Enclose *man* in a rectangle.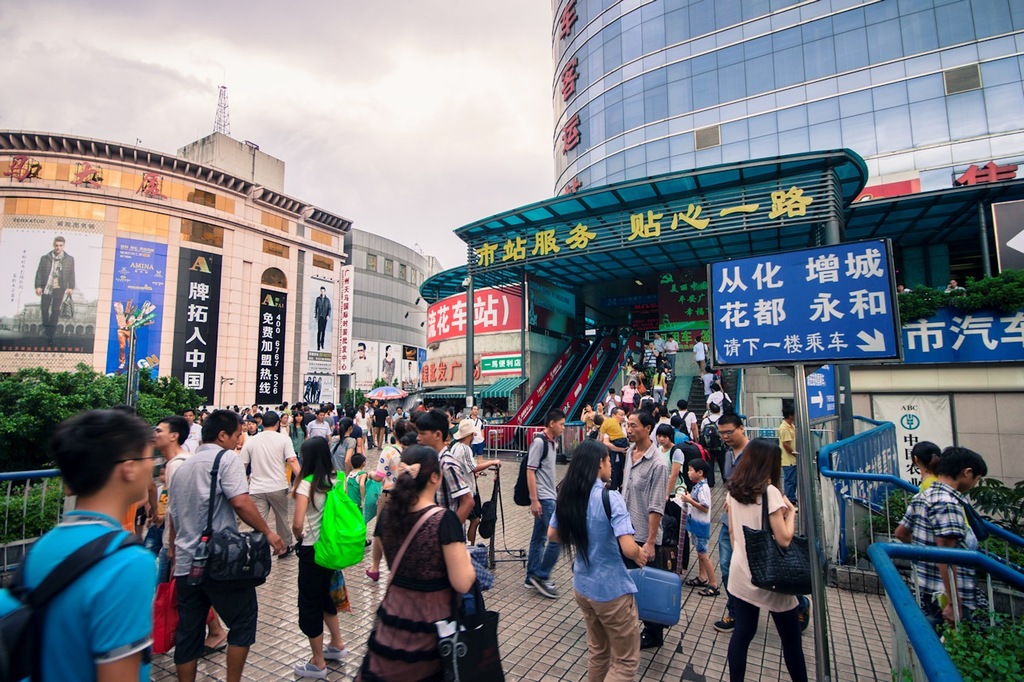
712/414/753/632.
